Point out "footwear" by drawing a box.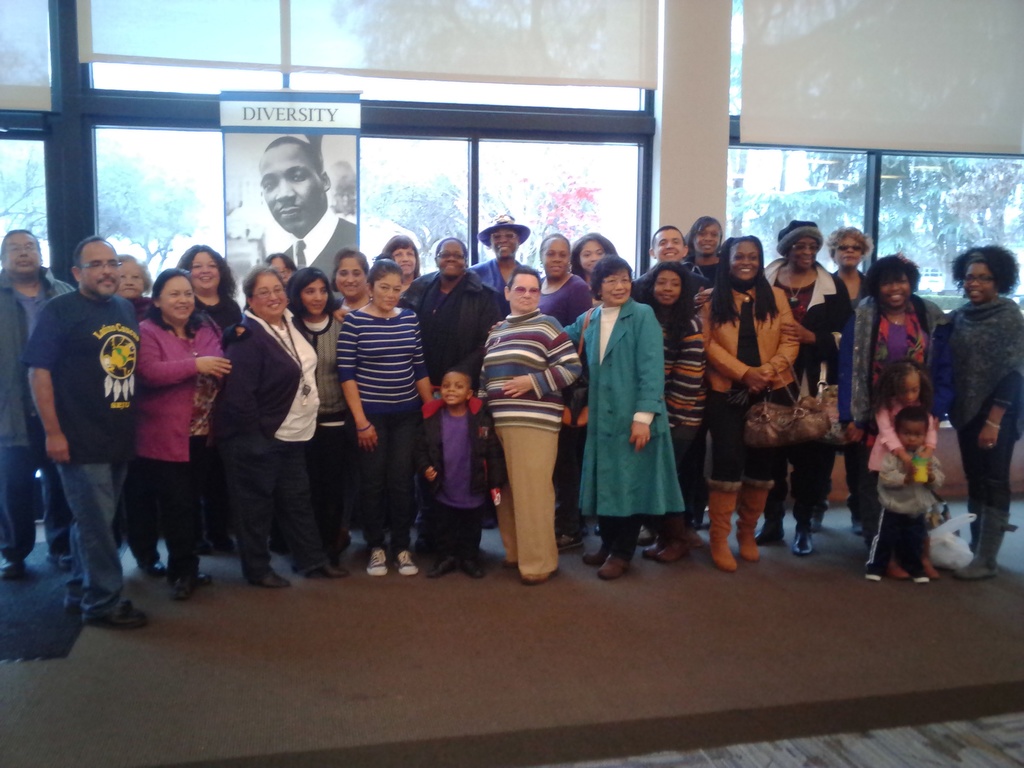
left=707, top=494, right=734, bottom=572.
